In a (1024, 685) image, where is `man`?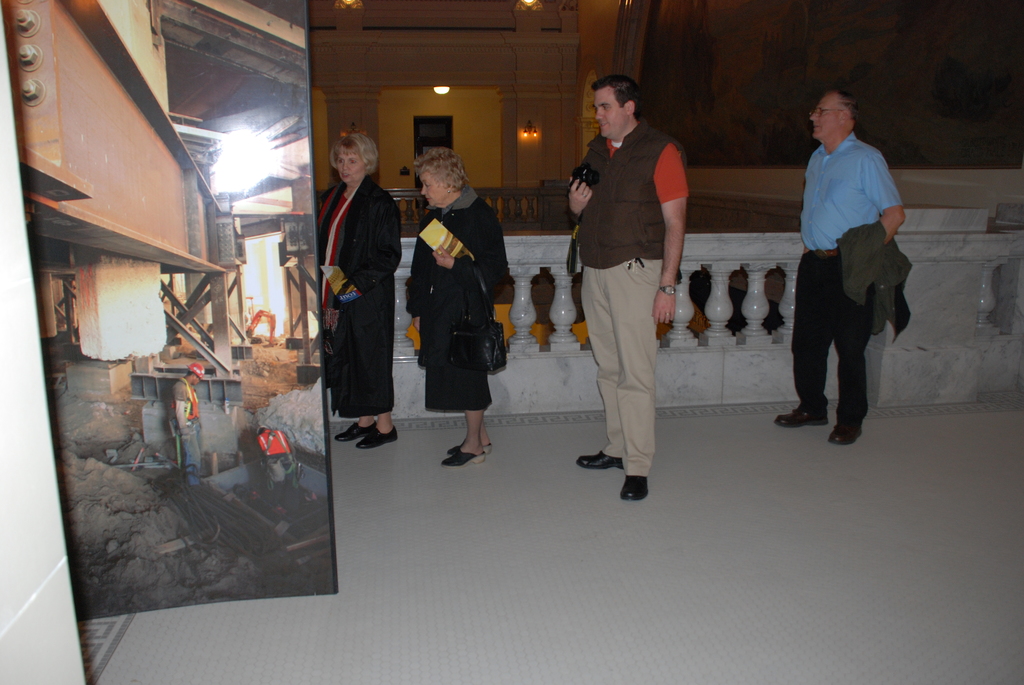
rect(255, 424, 299, 491).
